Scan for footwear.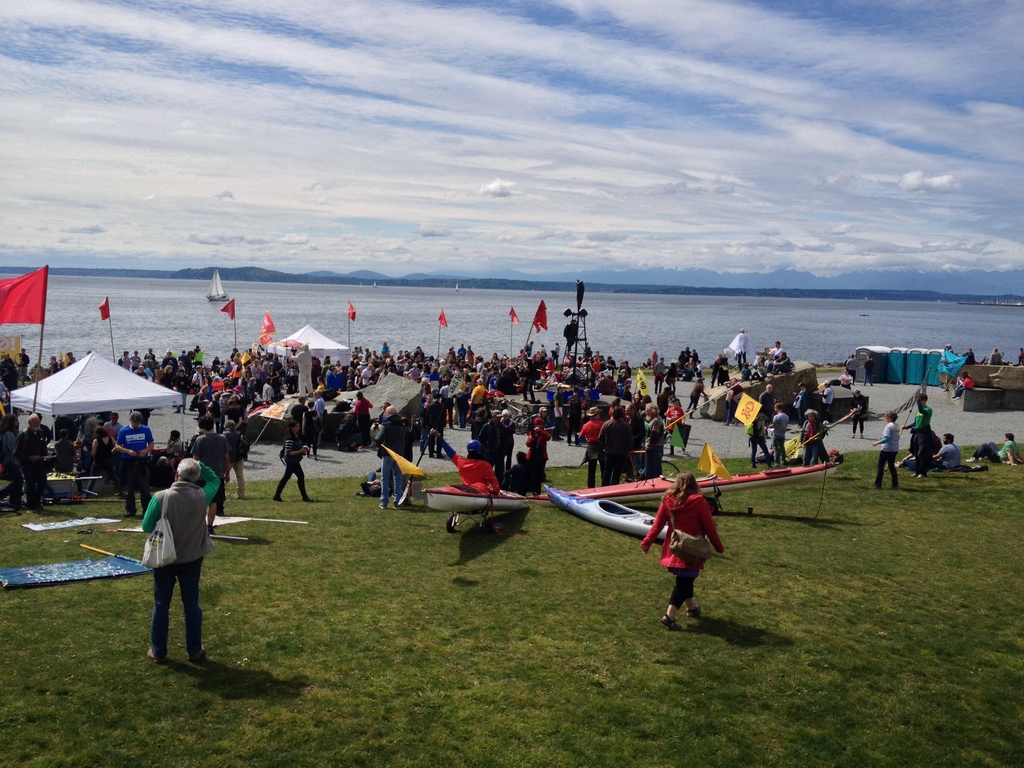
Scan result: 147:650:161:660.
